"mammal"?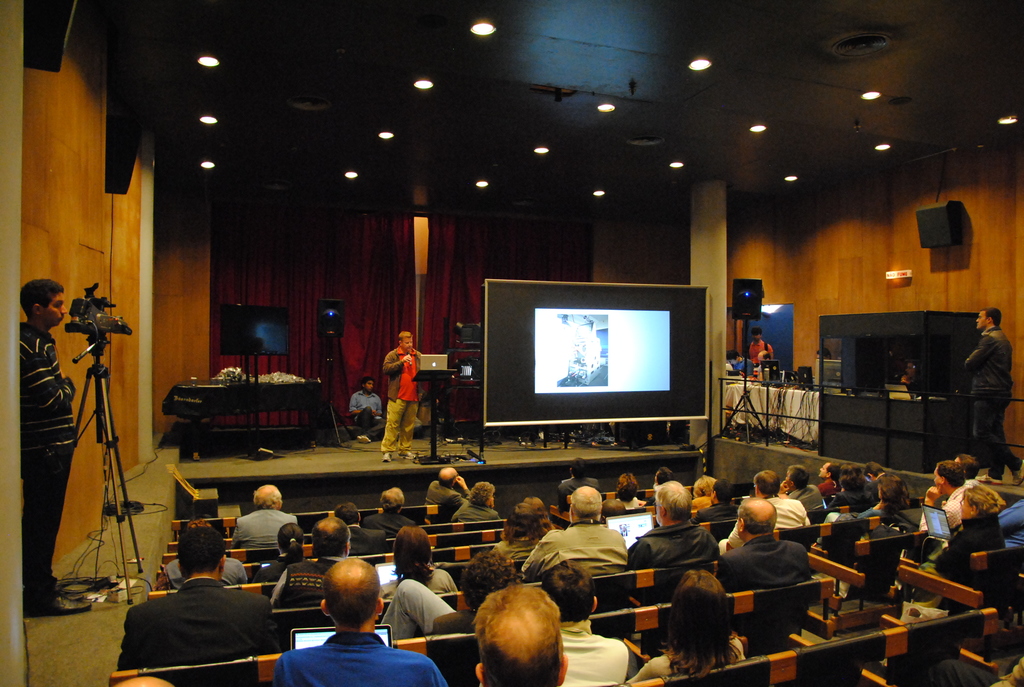
<box>452,480,502,524</box>
